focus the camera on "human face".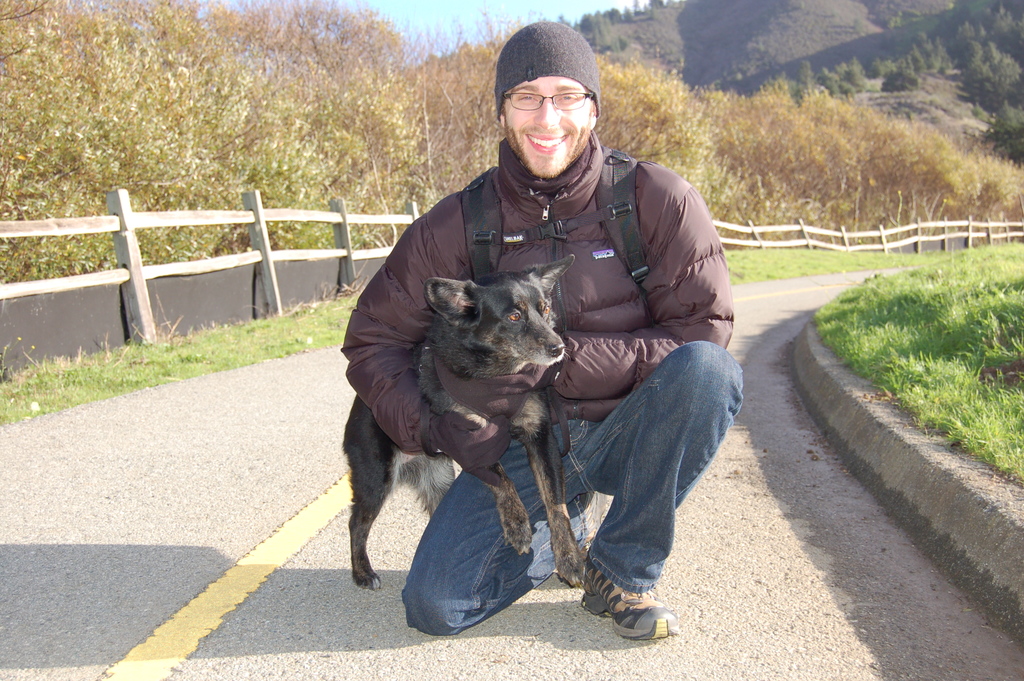
Focus region: pyautogui.locateOnScreen(504, 82, 588, 180).
